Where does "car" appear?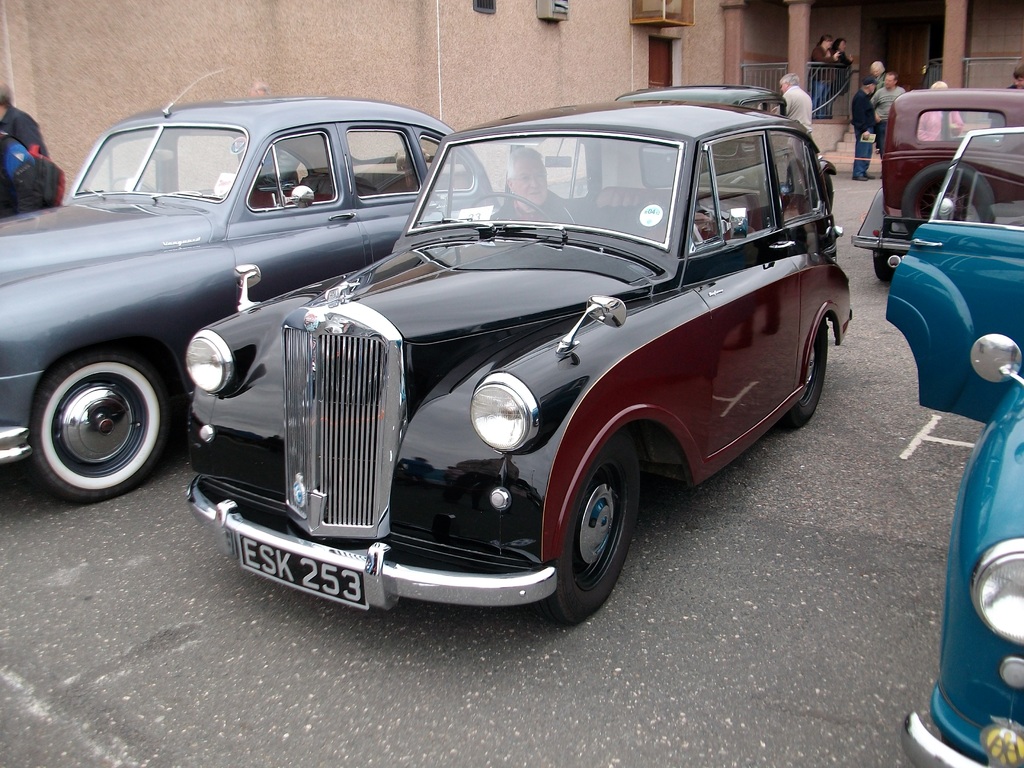
Appears at BBox(619, 84, 837, 218).
